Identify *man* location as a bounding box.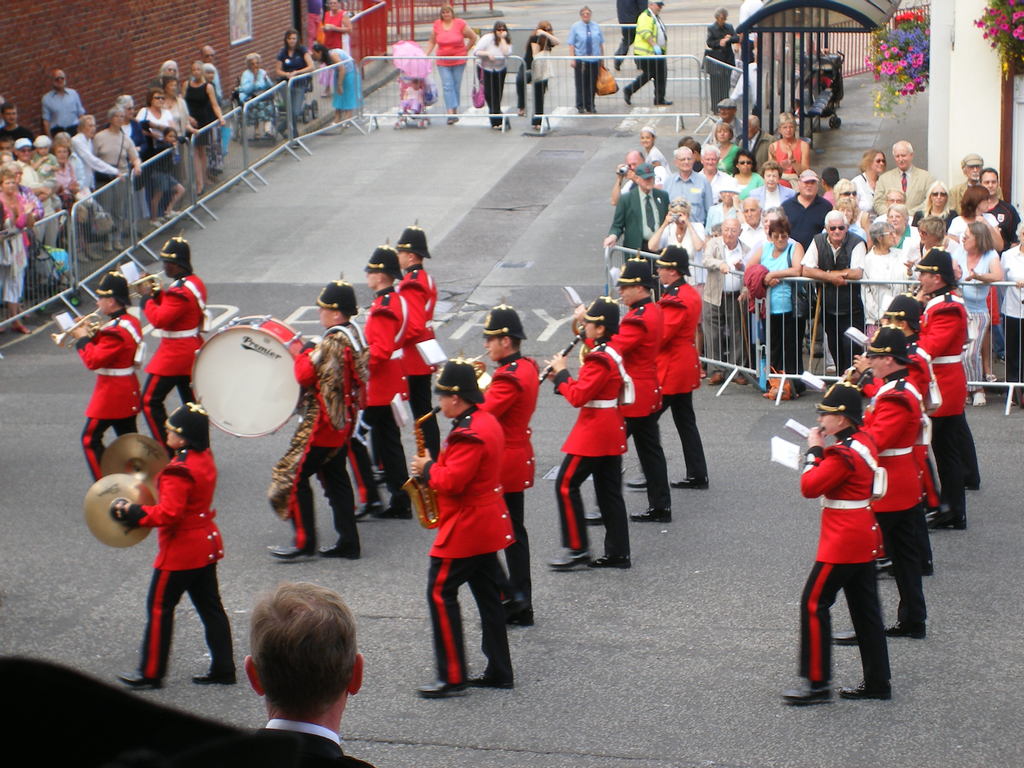
locate(65, 116, 127, 266).
